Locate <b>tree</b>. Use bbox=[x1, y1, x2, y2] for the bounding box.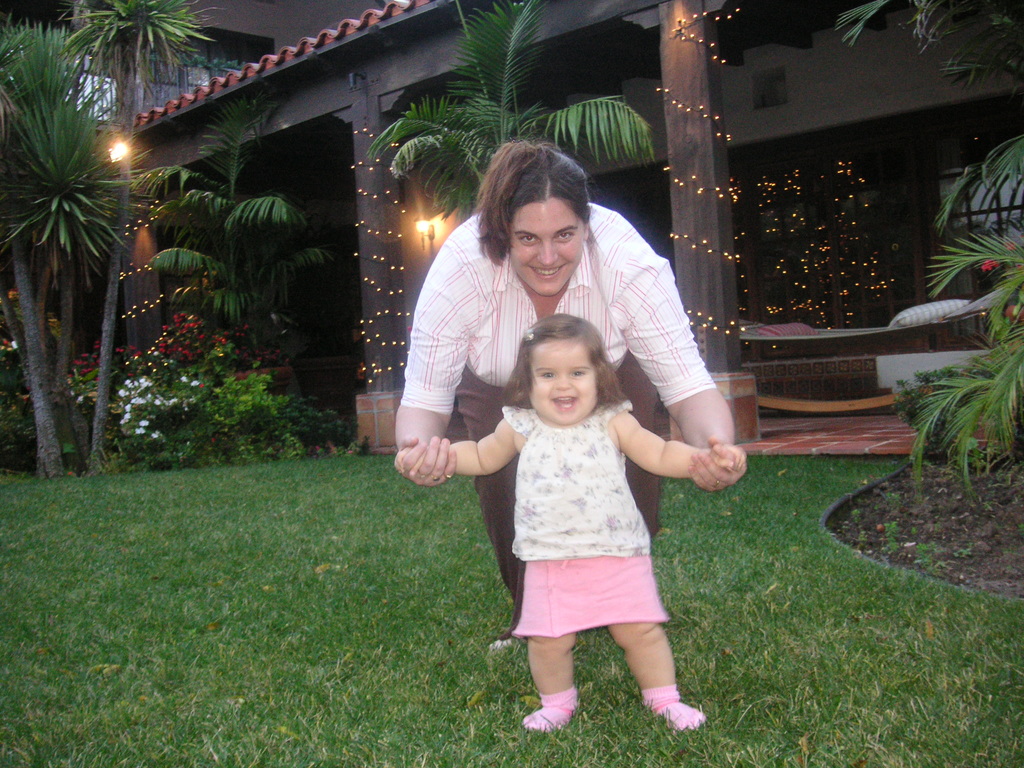
bbox=[62, 0, 227, 477].
